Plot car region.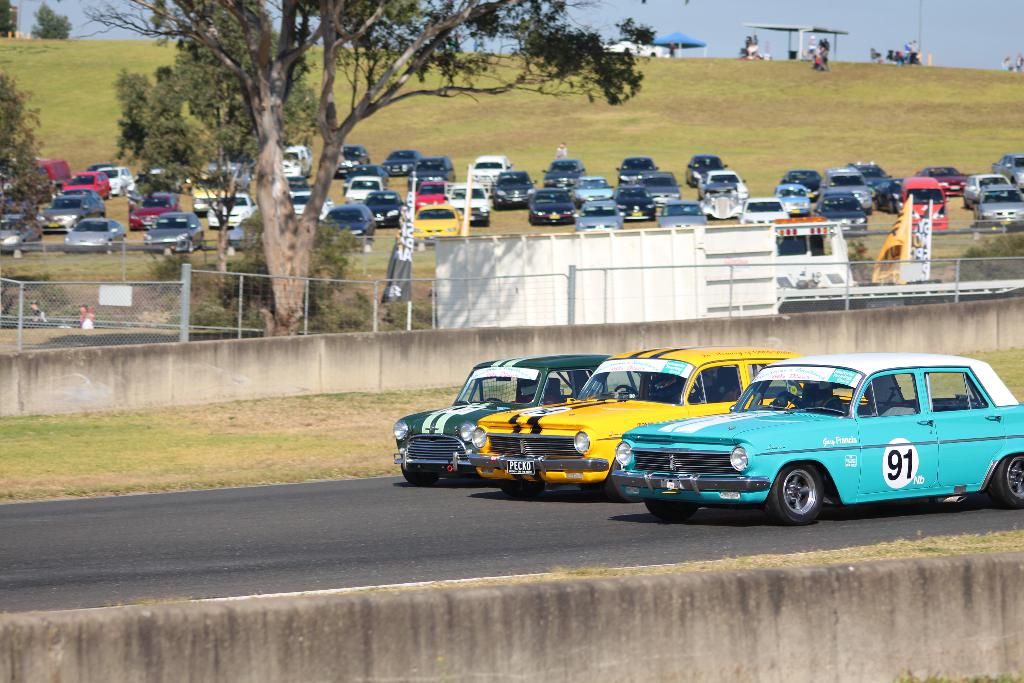
Plotted at [x1=127, y1=191, x2=177, y2=230].
